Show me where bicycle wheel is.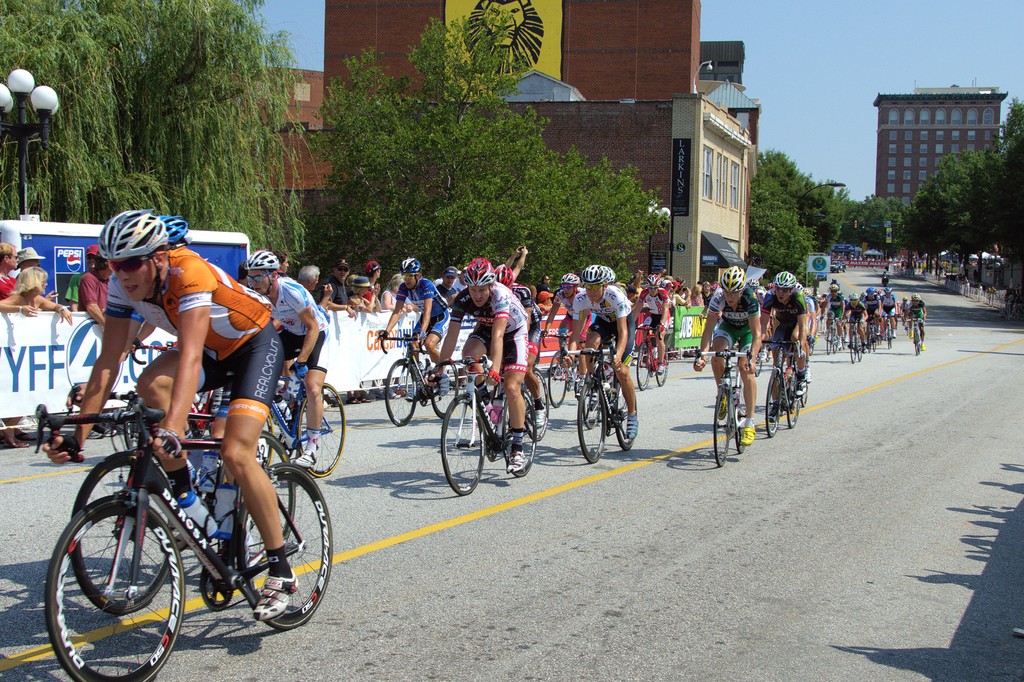
bicycle wheel is at crop(232, 453, 335, 626).
